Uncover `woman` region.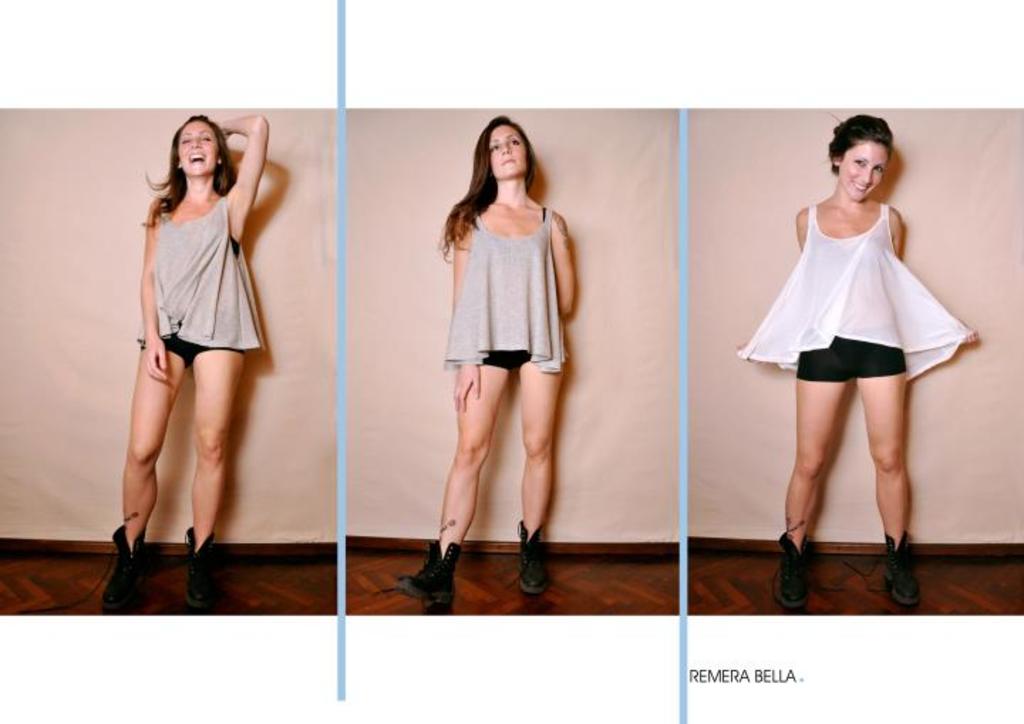
Uncovered: left=75, top=107, right=269, bottom=622.
